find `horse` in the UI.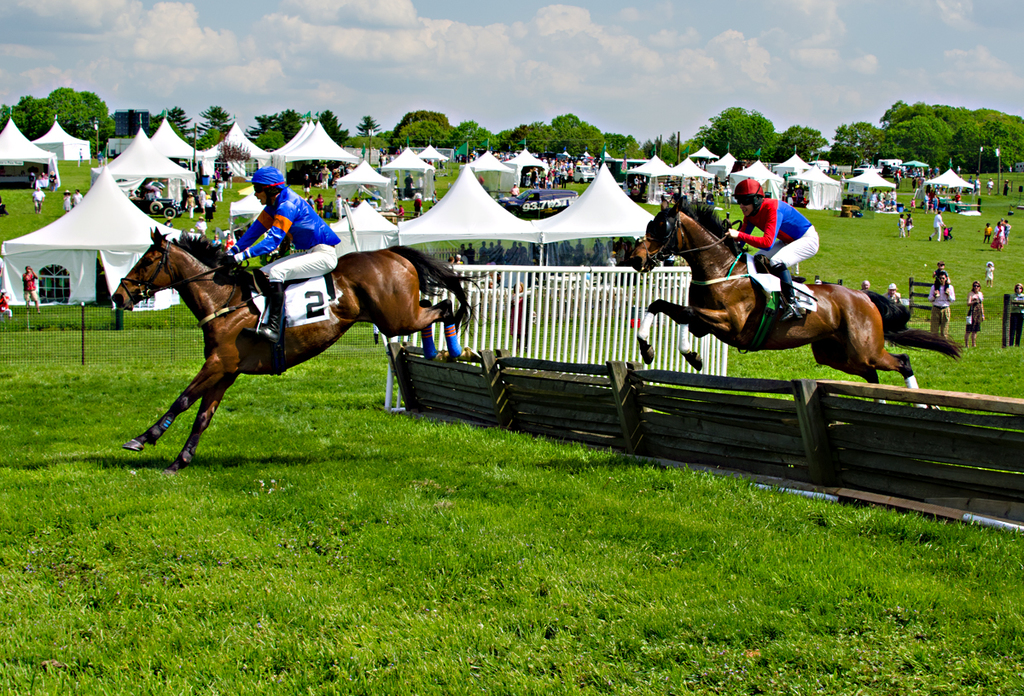
UI element at [625,194,967,415].
